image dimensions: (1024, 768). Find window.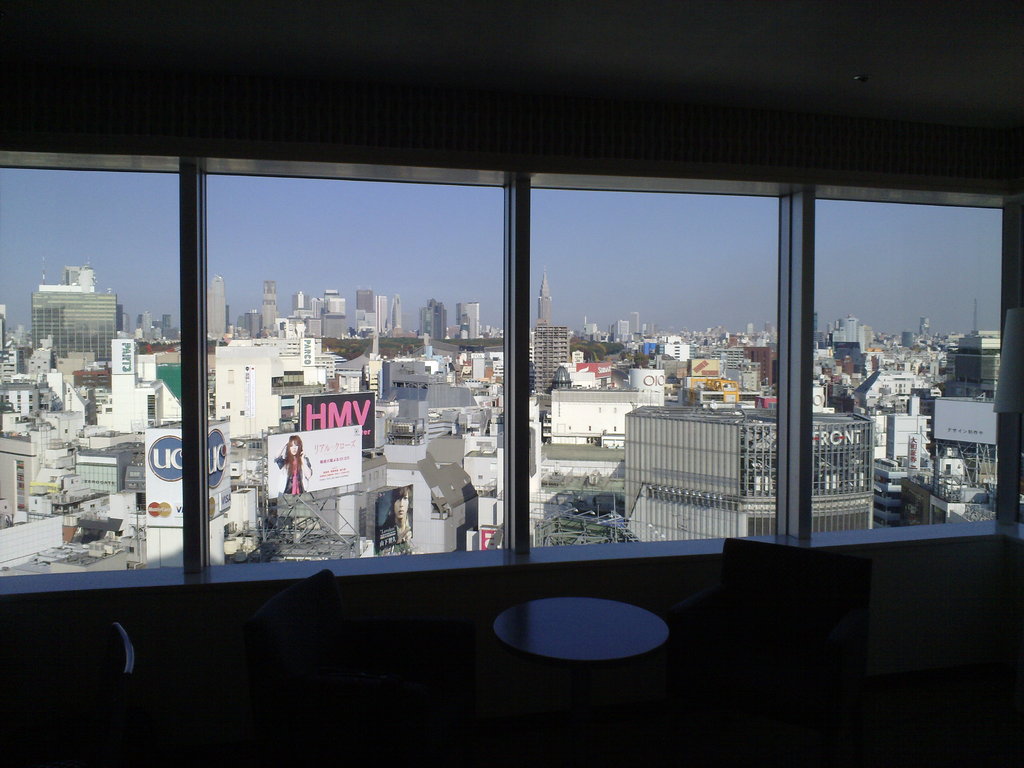
left=810, top=198, right=1001, bottom=533.
